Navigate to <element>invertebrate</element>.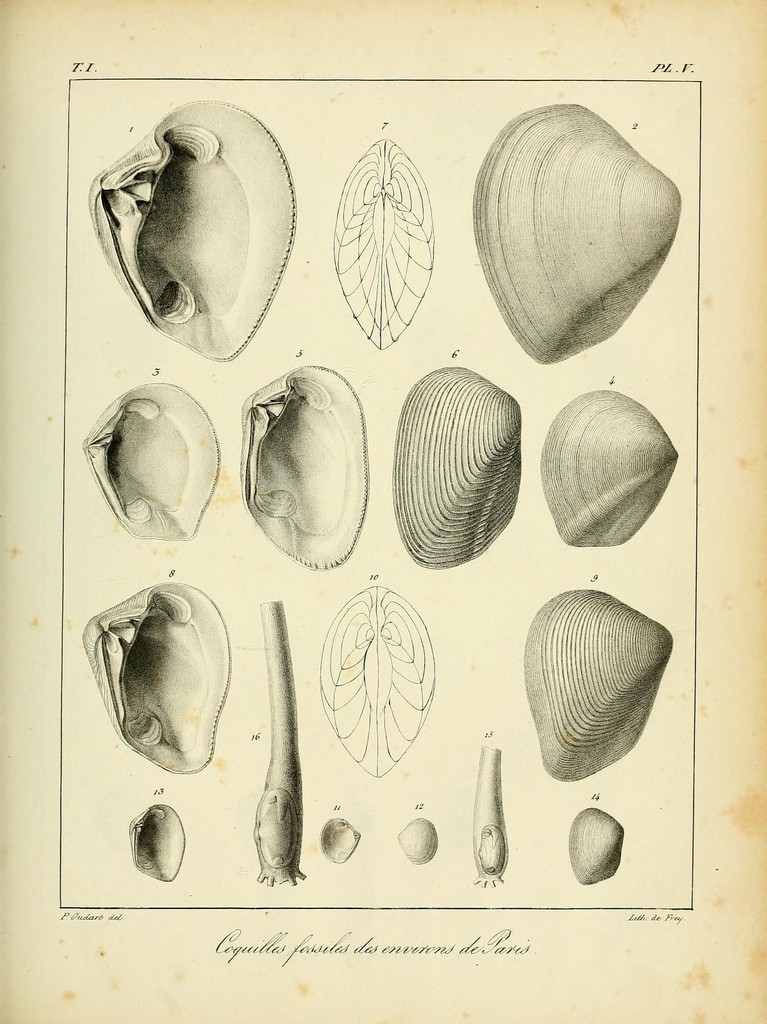
Navigation target: (241, 365, 369, 572).
